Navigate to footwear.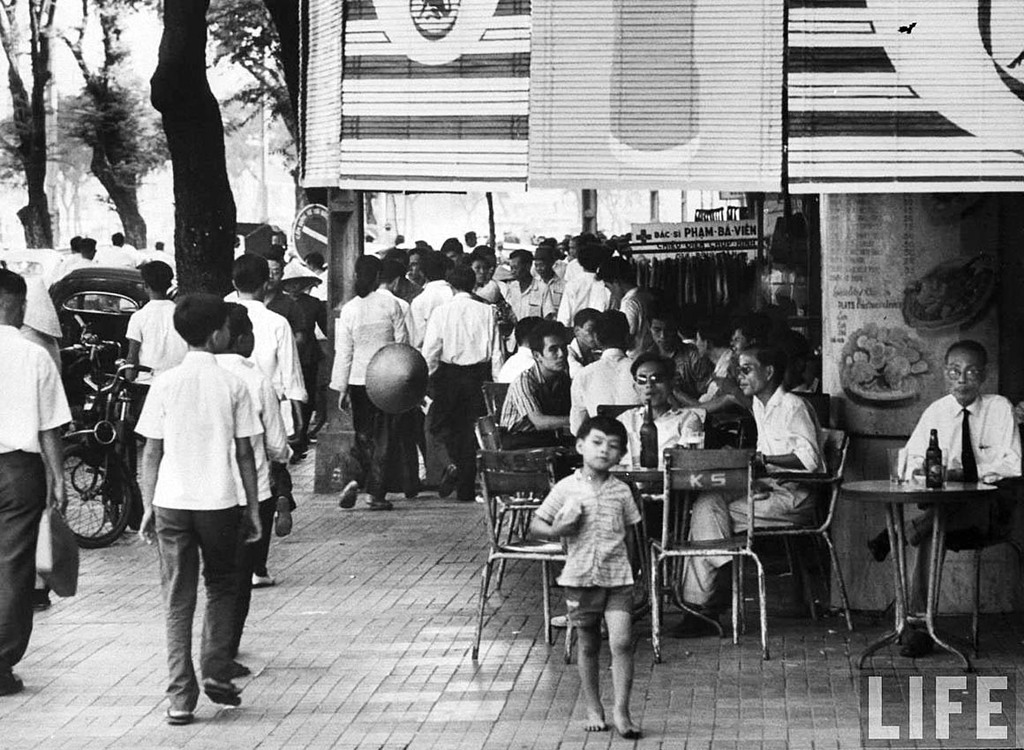
Navigation target: pyautogui.locateOnScreen(38, 595, 49, 610).
